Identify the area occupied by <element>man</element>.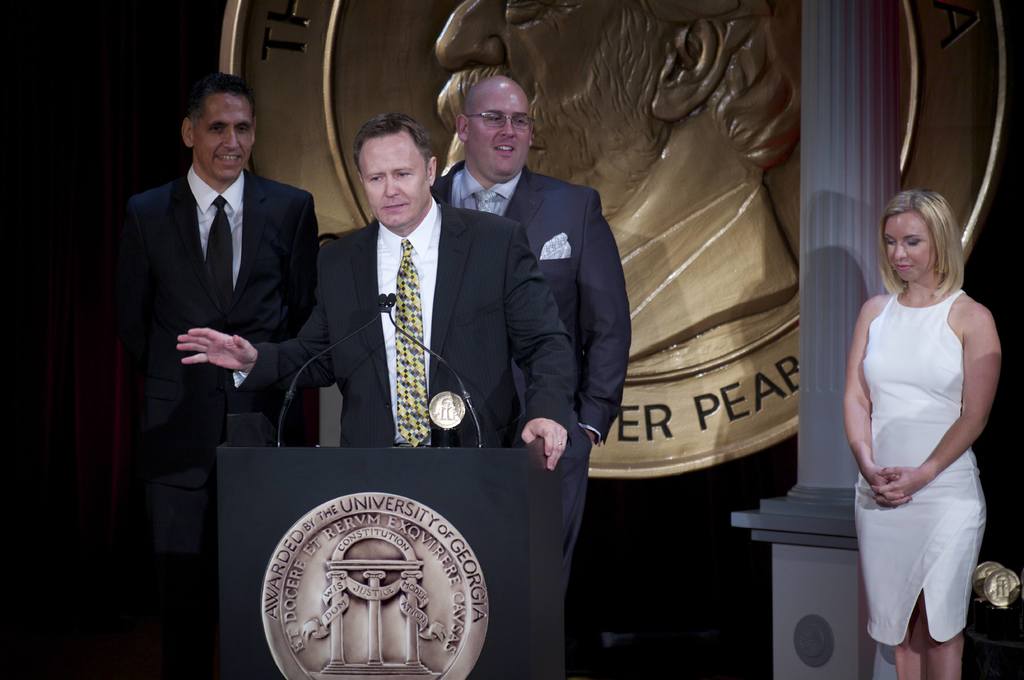
Area: <region>430, 74, 632, 594</region>.
